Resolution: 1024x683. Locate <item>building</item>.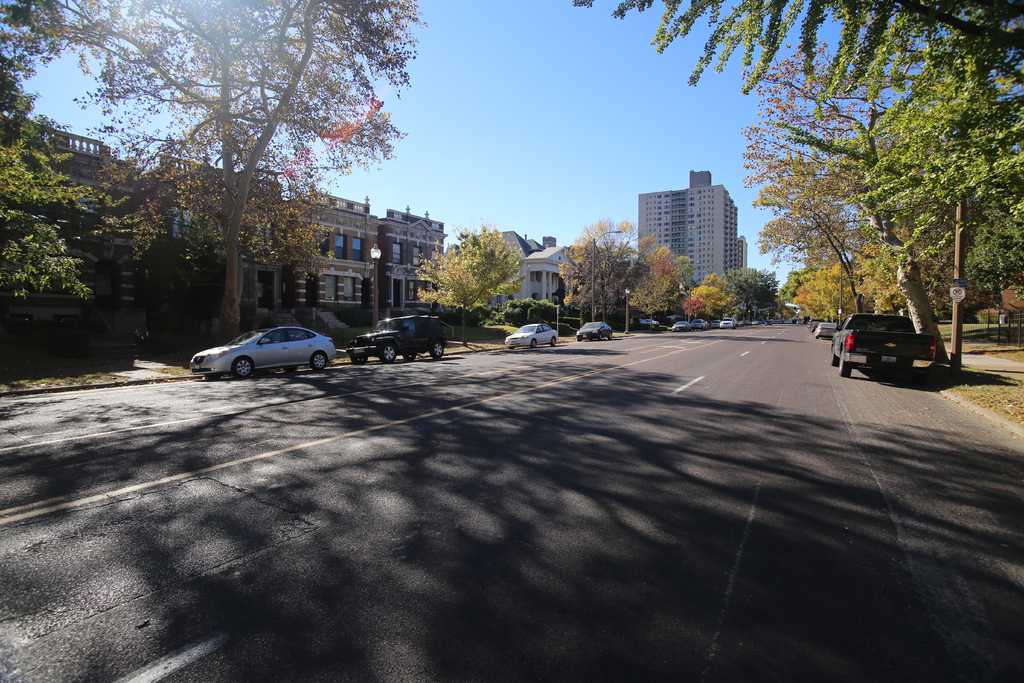
crop(634, 169, 752, 288).
